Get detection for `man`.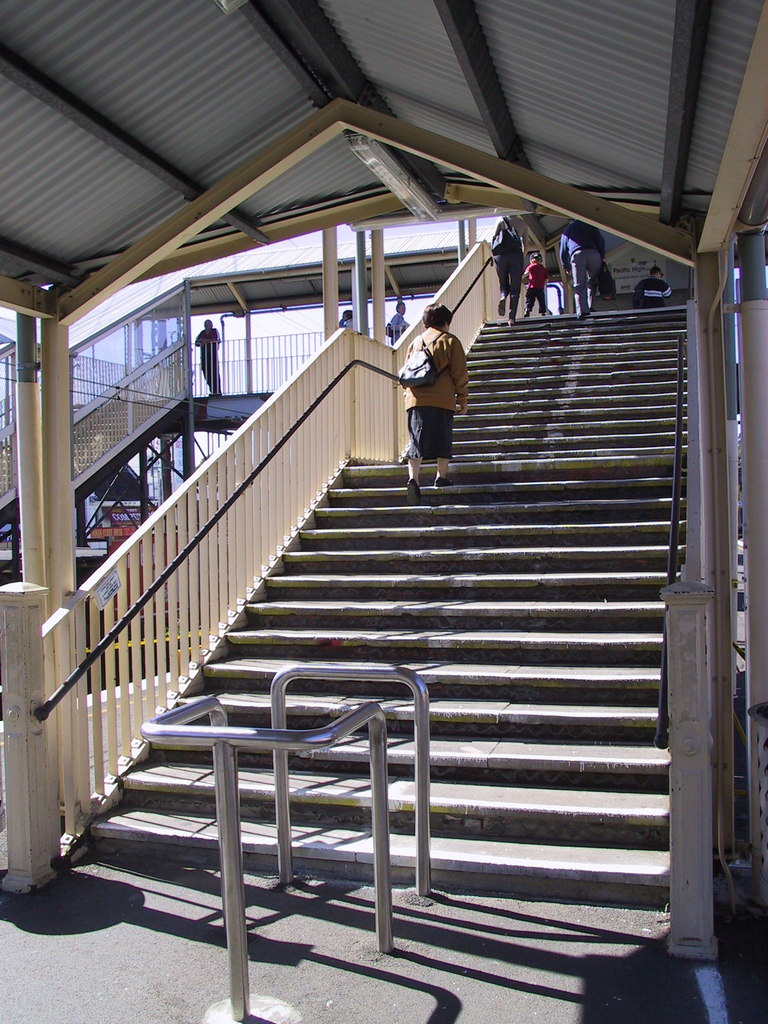
Detection: <box>387,301,408,335</box>.
